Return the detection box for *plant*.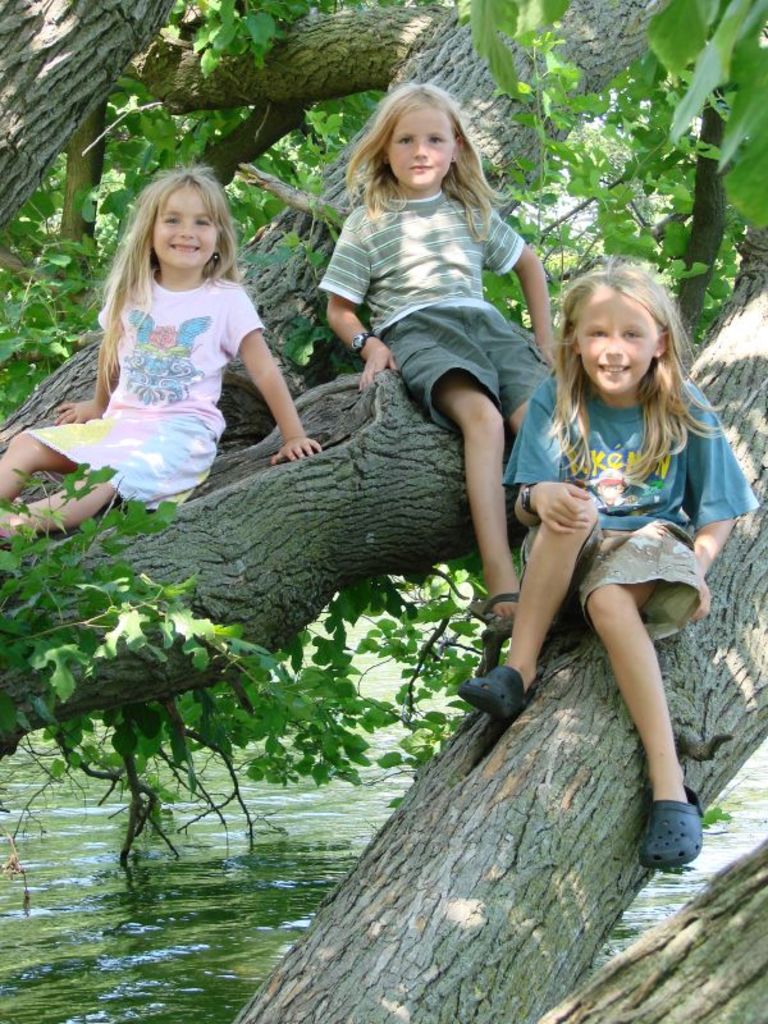
region(0, 78, 310, 403).
